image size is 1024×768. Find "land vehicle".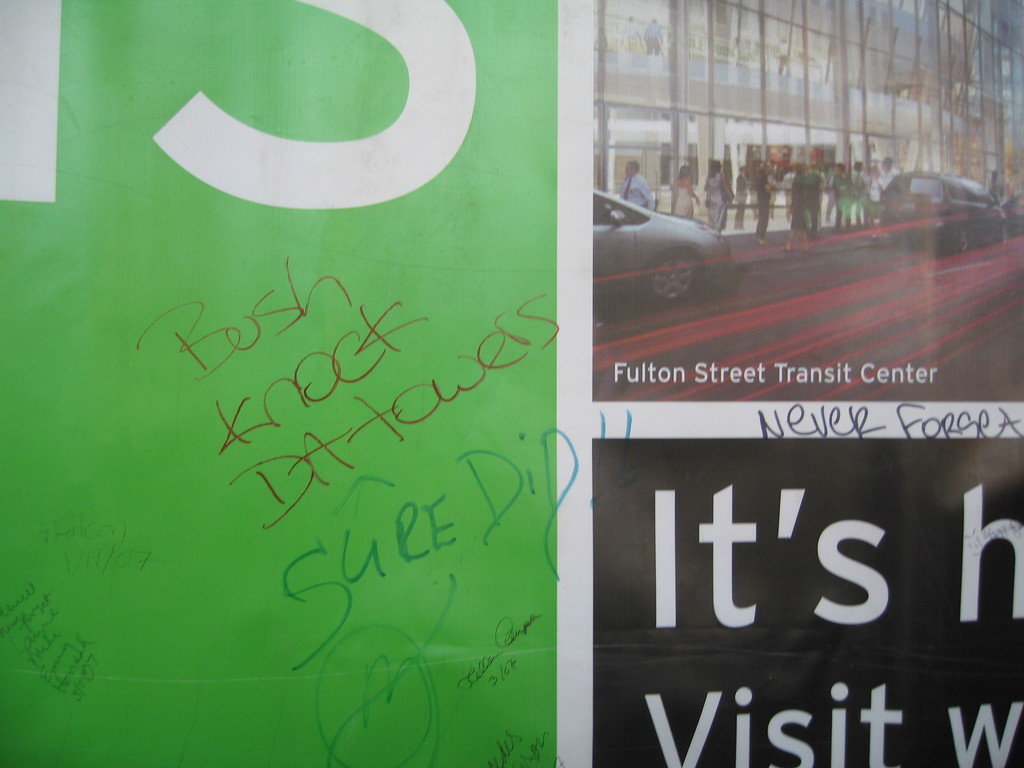
[left=591, top=185, right=735, bottom=321].
